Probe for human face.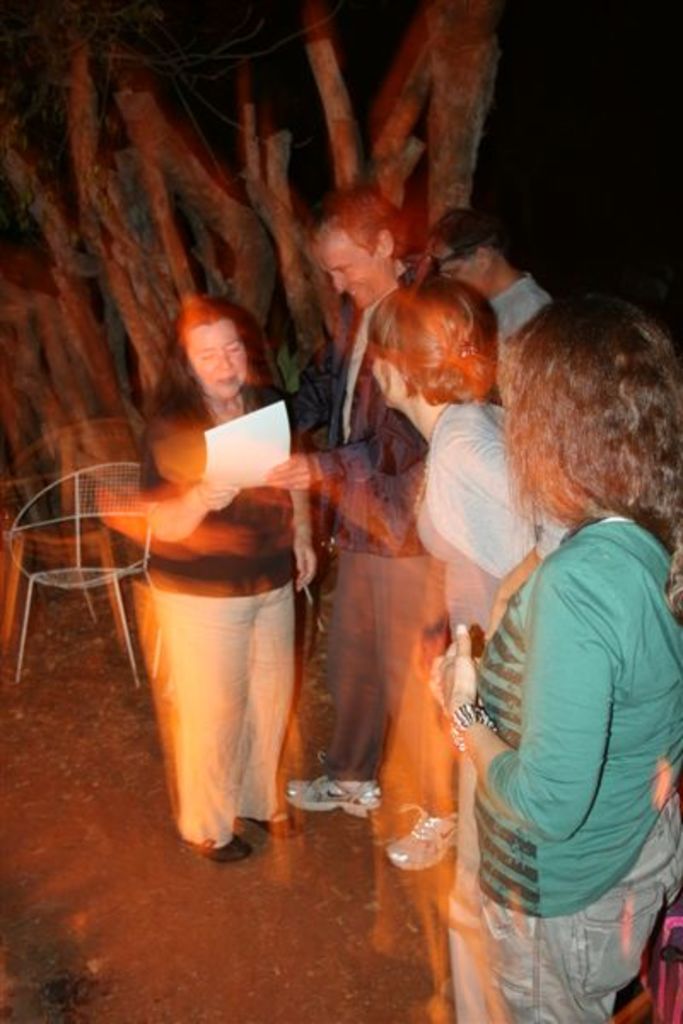
Probe result: Rect(188, 314, 251, 394).
